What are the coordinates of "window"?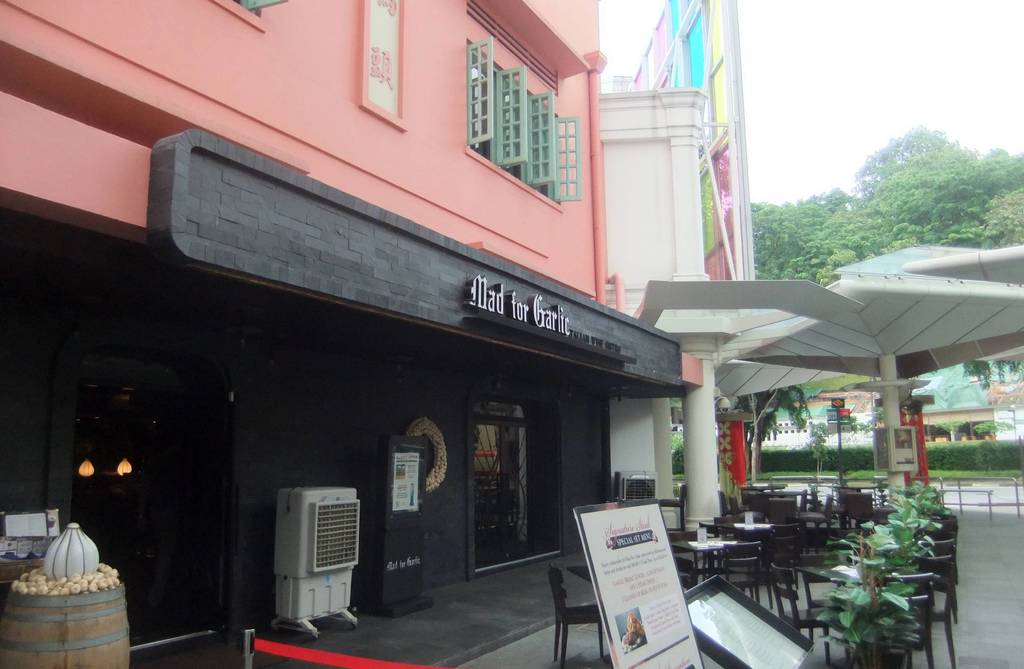
(left=471, top=396, right=561, bottom=574).
